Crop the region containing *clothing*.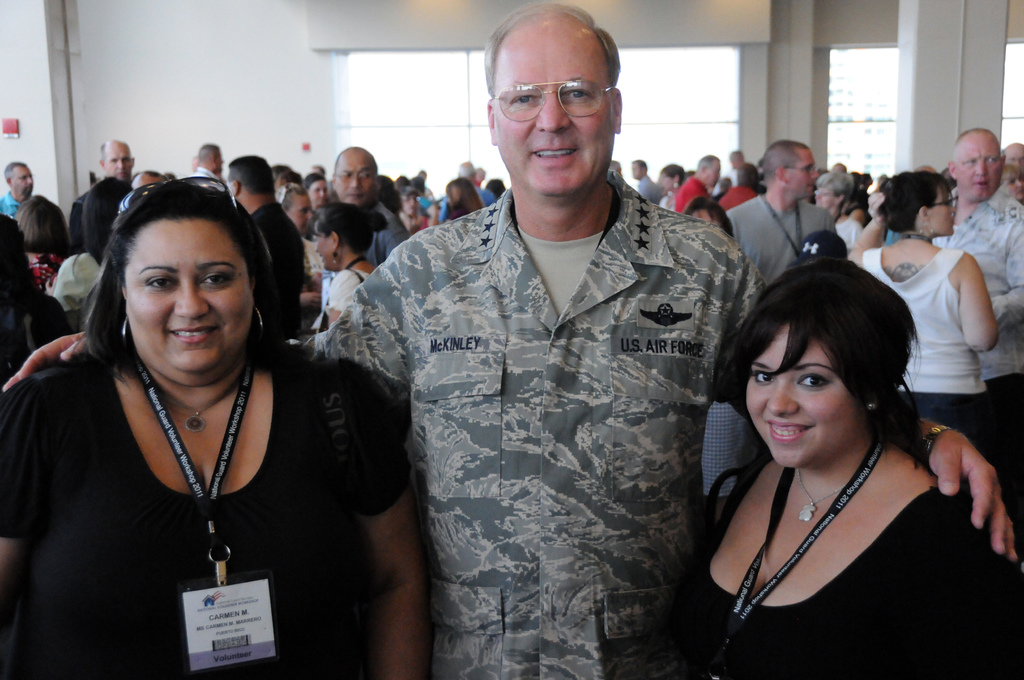
Crop region: pyautogui.locateOnScreen(668, 457, 1023, 679).
